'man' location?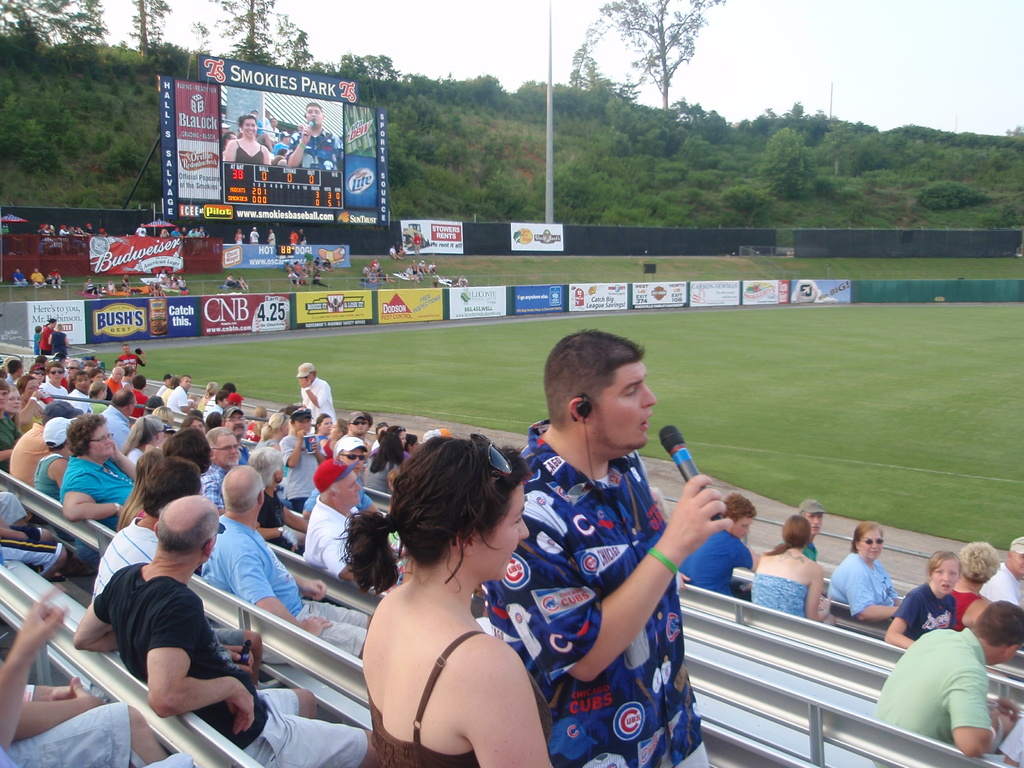
(left=296, top=229, right=308, bottom=244)
